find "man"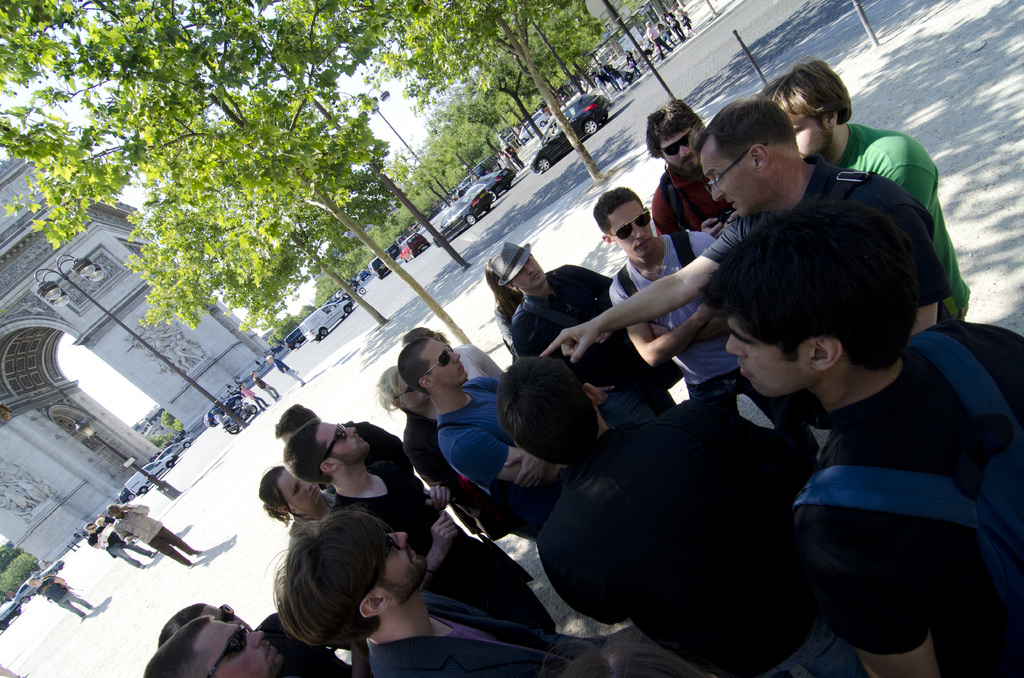
<region>538, 97, 938, 347</region>
